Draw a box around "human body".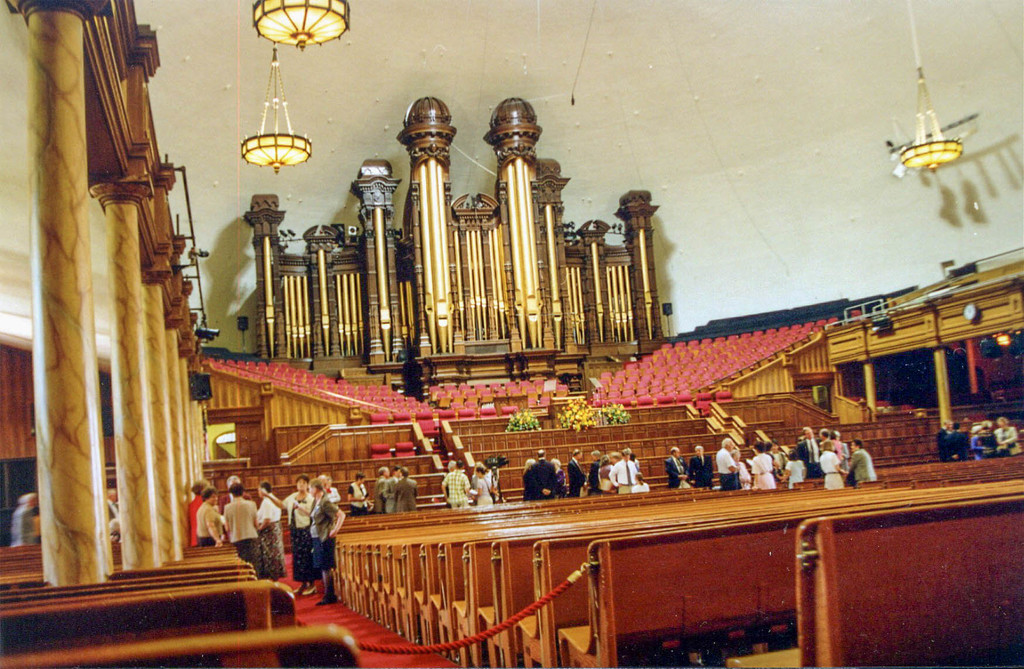
bbox=[715, 437, 742, 490].
